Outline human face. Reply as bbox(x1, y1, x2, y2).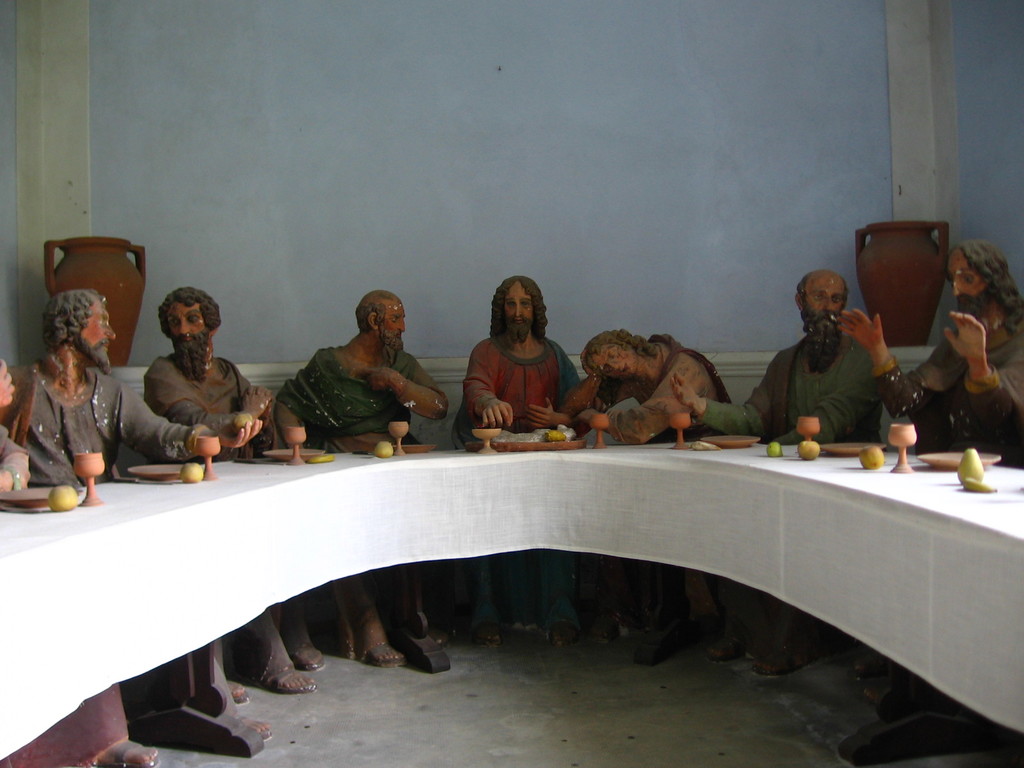
bbox(505, 282, 542, 355).
